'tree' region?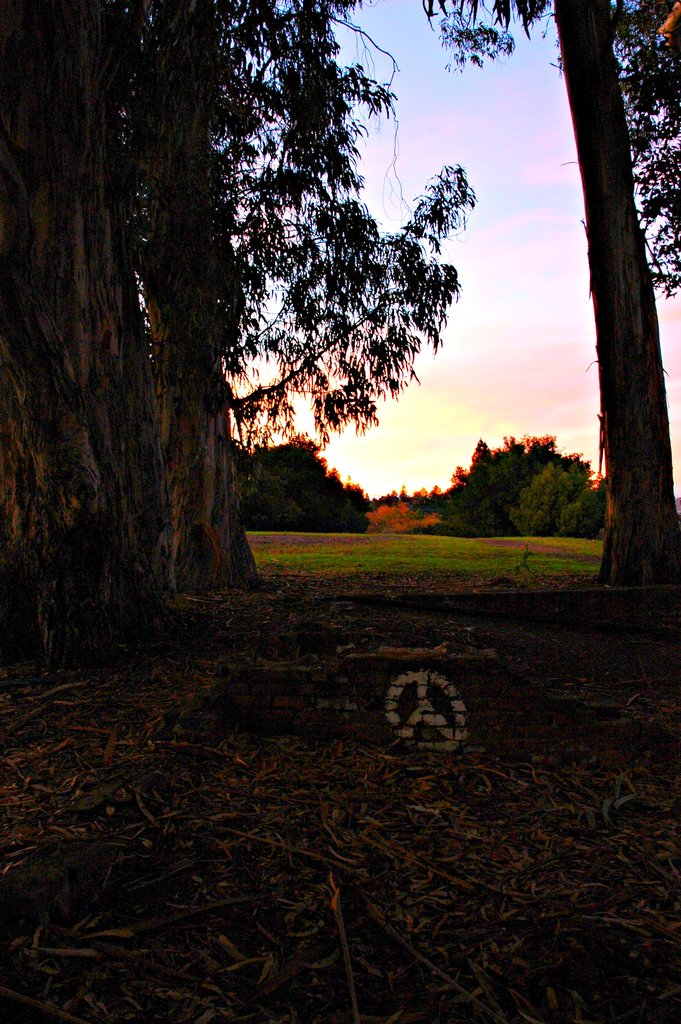
<bbox>0, 0, 477, 678</bbox>
